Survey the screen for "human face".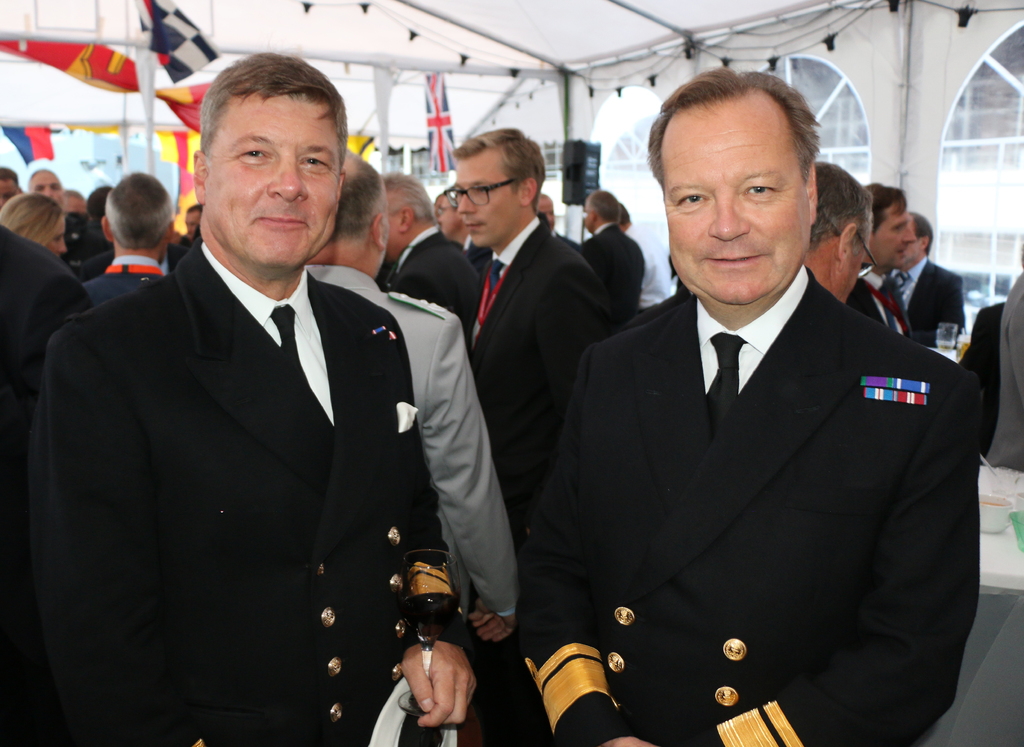
Survey found: 203/97/339/275.
